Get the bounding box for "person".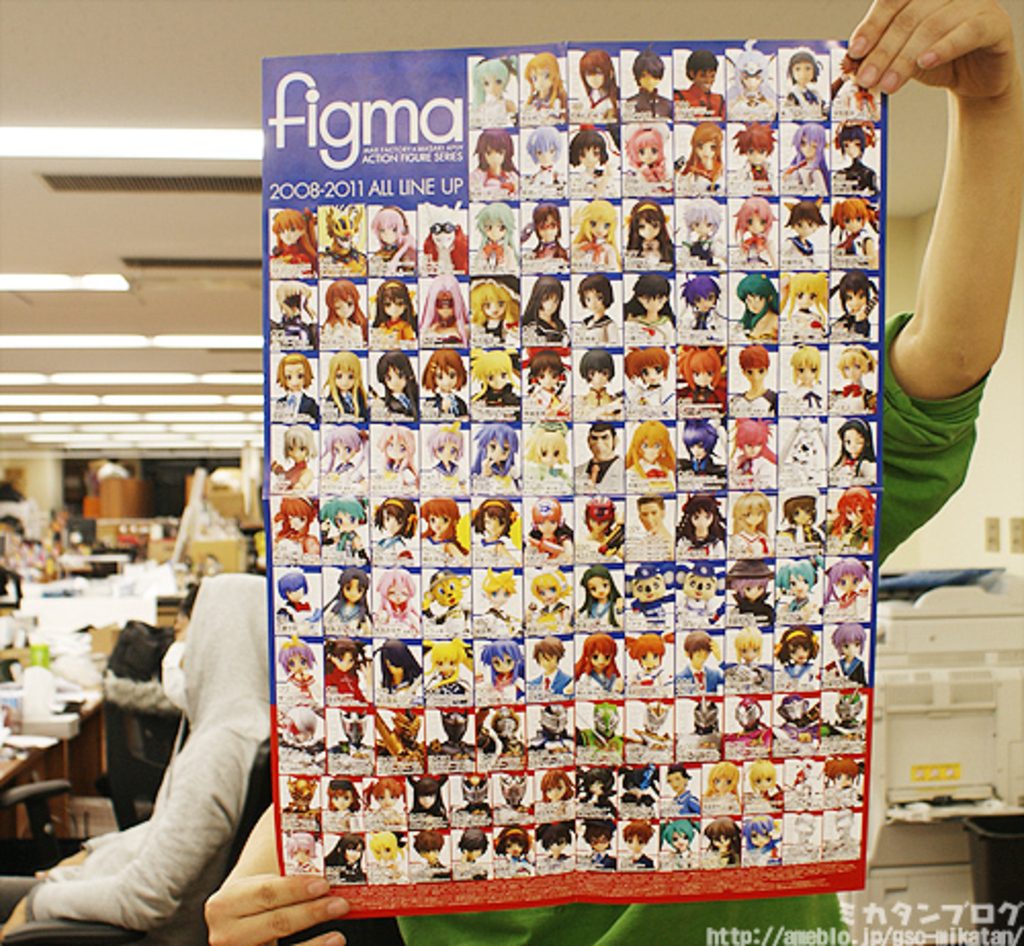
crop(629, 768, 666, 811).
